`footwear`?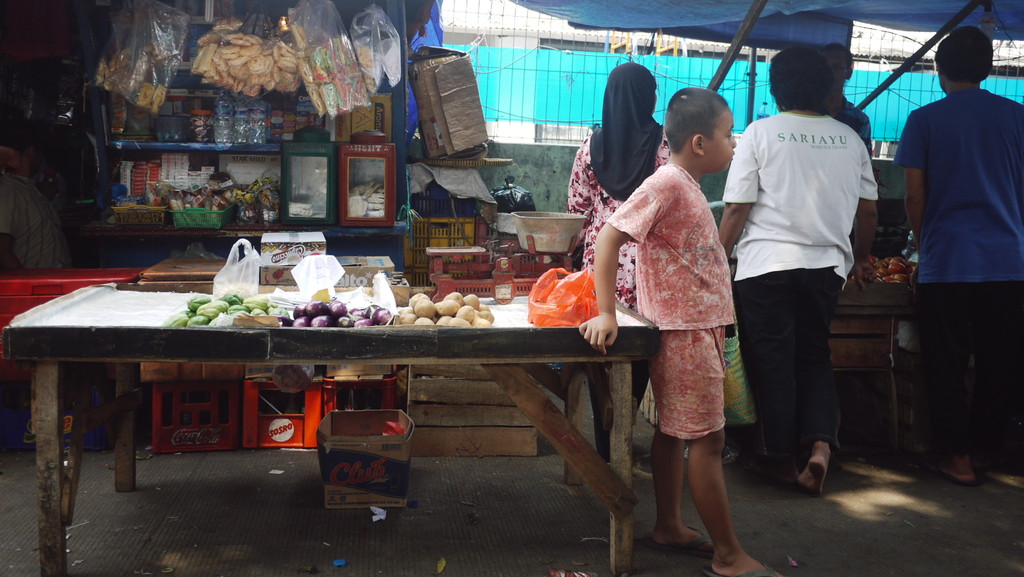
select_region(654, 528, 712, 553)
